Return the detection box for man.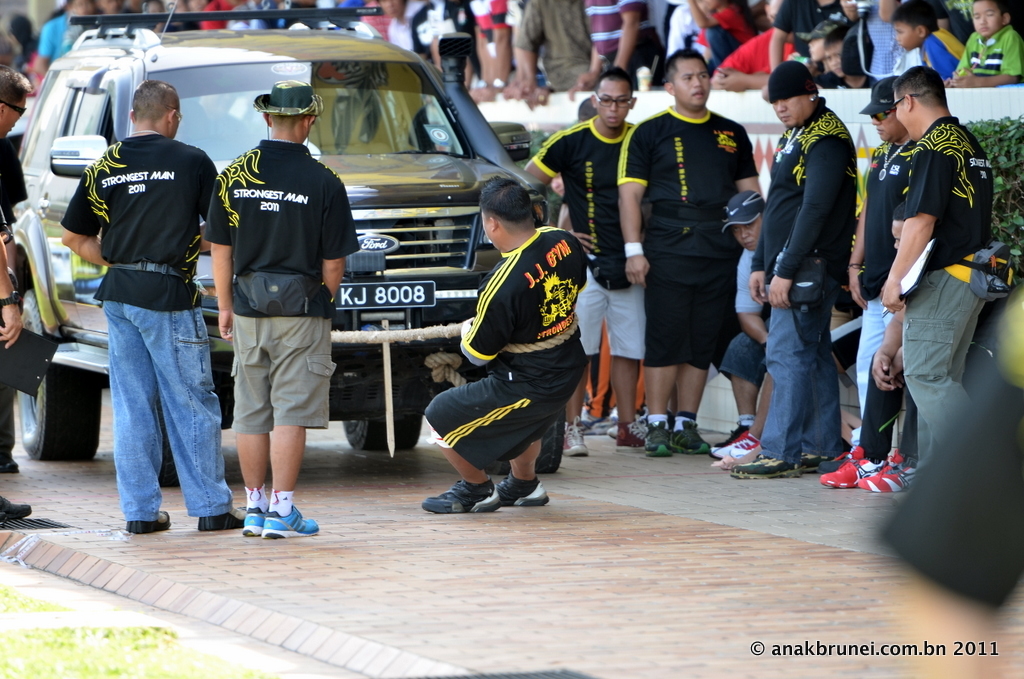
region(702, 189, 763, 457).
